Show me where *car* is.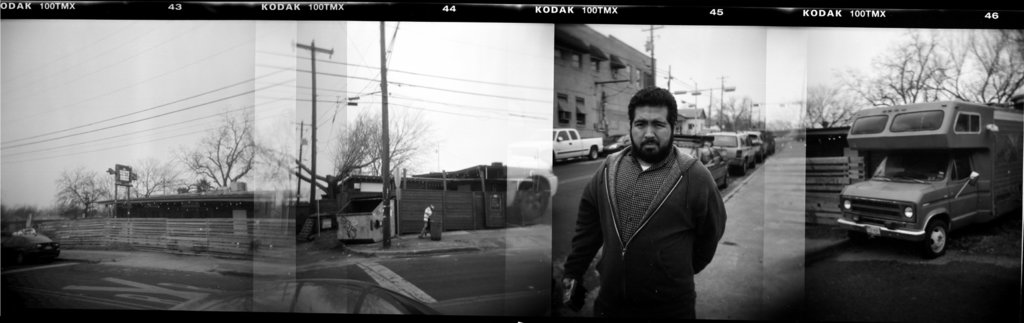
*car* is at <region>705, 129, 753, 182</region>.
